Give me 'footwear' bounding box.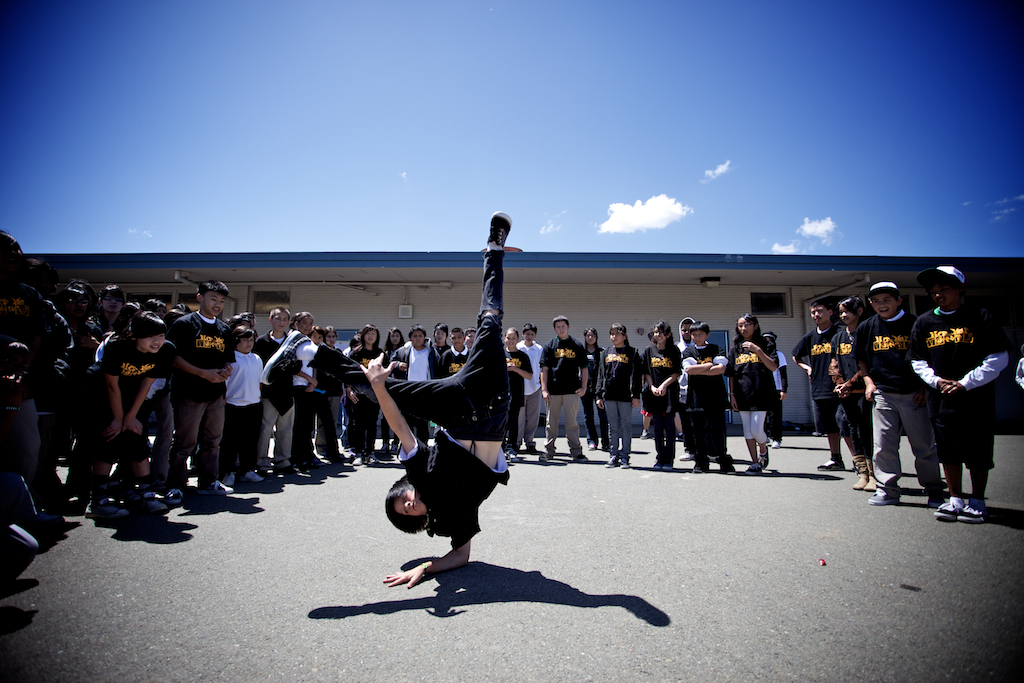
rect(602, 446, 610, 451).
